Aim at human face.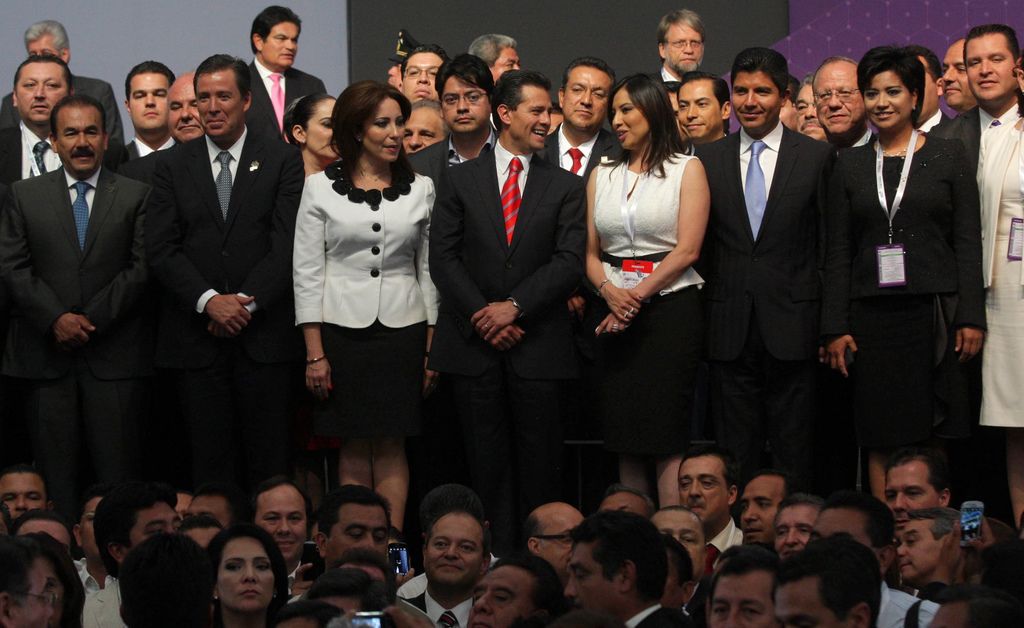
Aimed at x1=966, y1=37, x2=1017, y2=101.
